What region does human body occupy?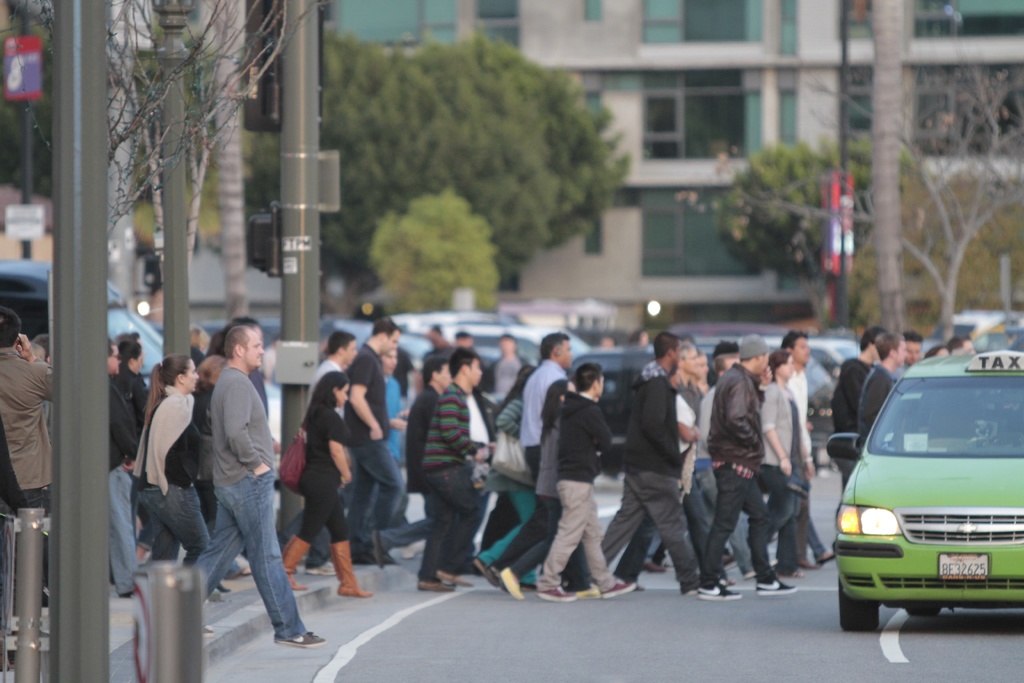
bbox=[829, 352, 869, 436].
